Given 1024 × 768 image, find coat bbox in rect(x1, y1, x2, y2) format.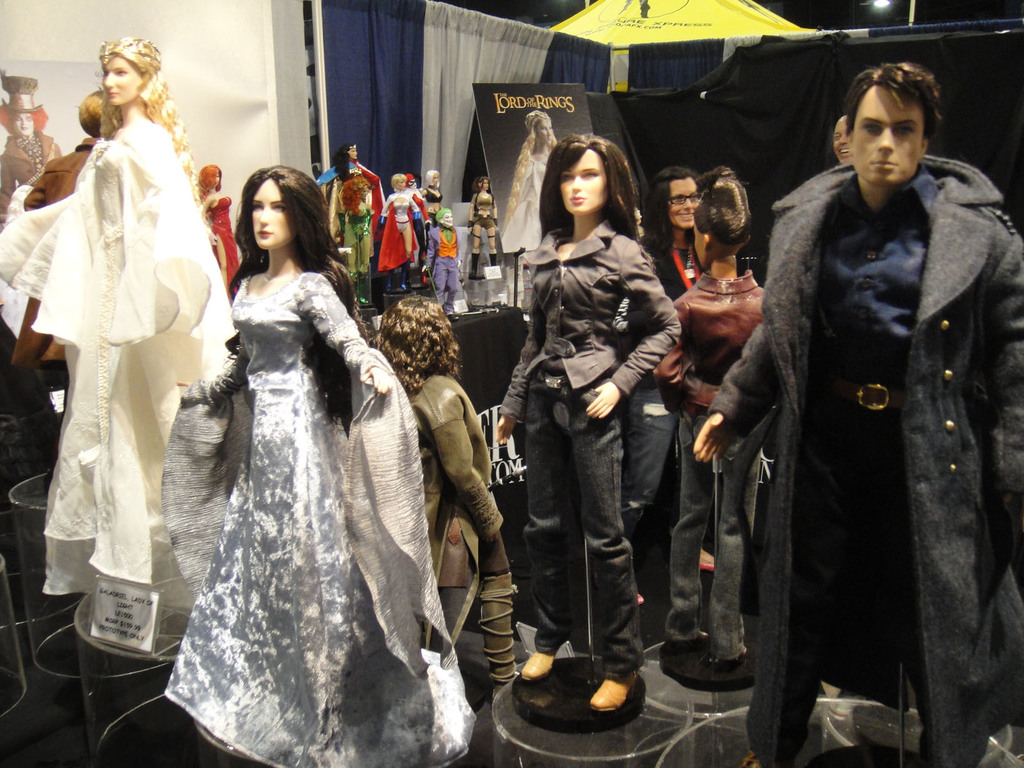
rect(723, 57, 998, 767).
